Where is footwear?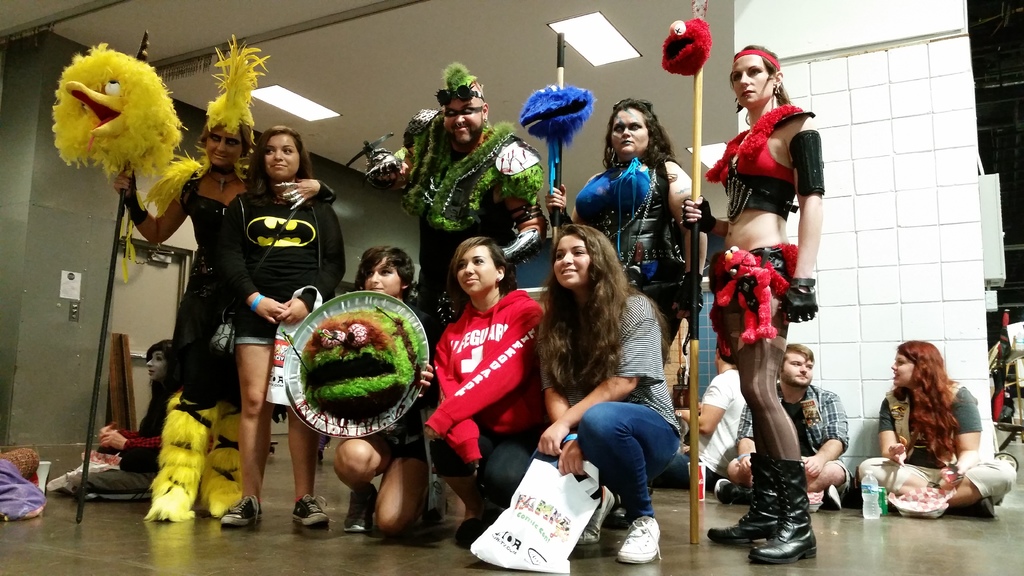
[x1=197, y1=399, x2=252, y2=519].
